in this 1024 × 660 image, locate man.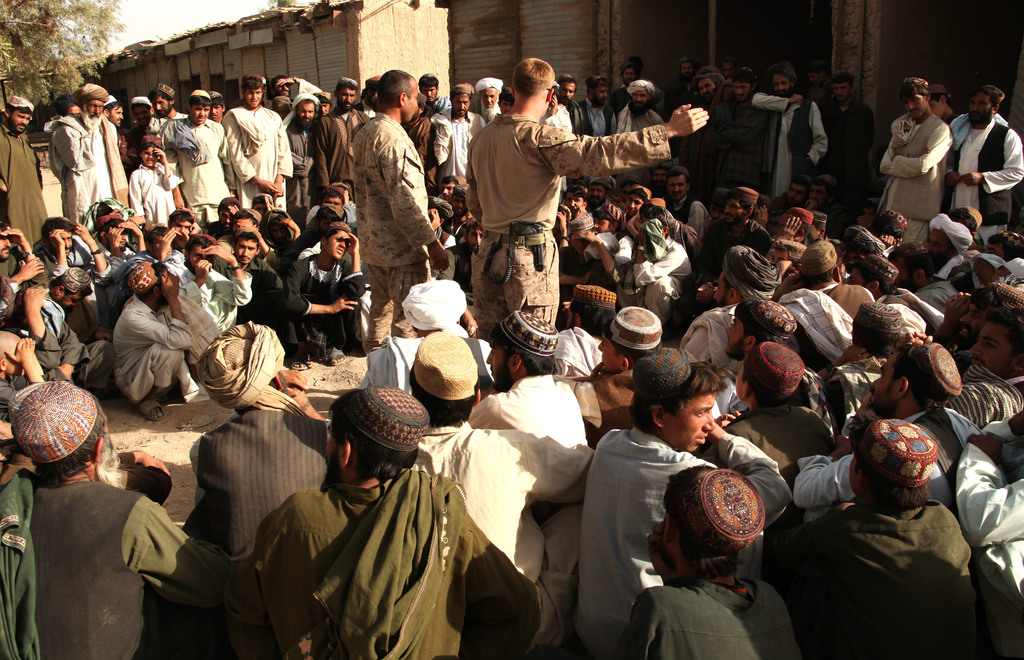
Bounding box: (24,263,121,392).
